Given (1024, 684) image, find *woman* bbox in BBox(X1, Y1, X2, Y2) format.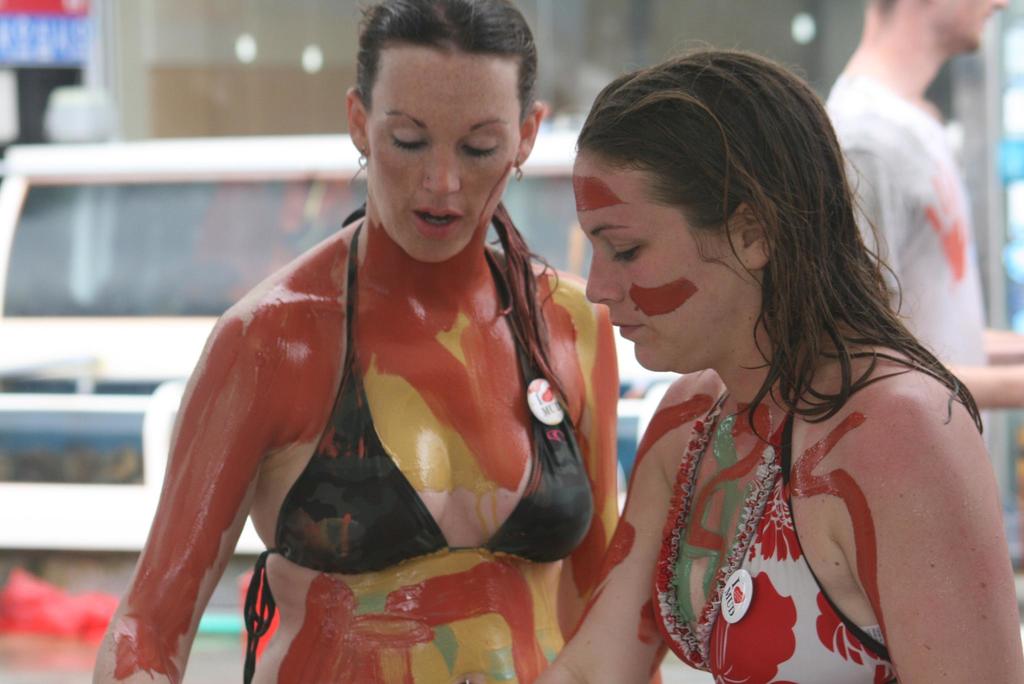
BBox(84, 0, 621, 683).
